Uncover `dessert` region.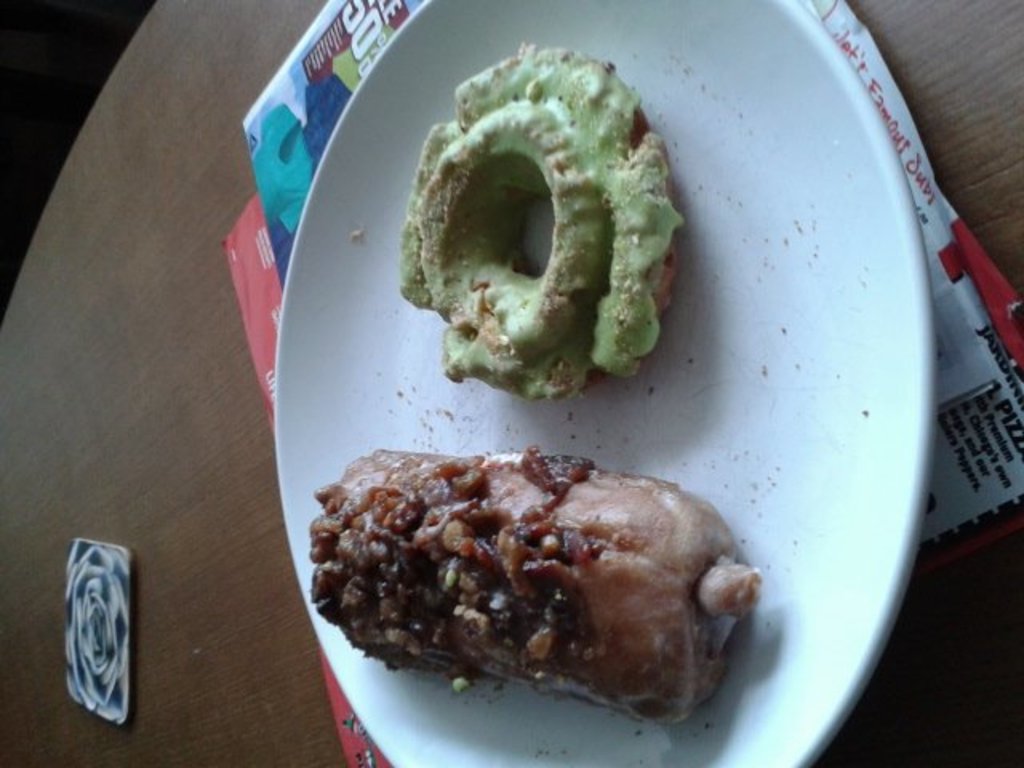
Uncovered: detection(402, 51, 666, 445).
